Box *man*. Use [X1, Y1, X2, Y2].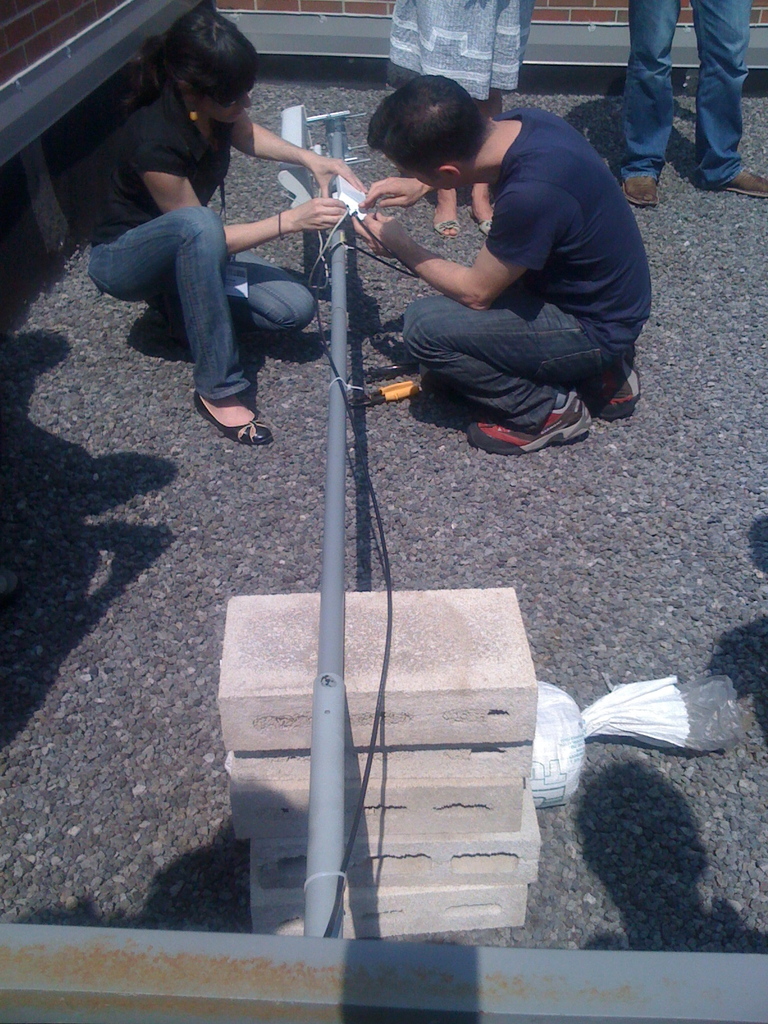
[342, 65, 667, 457].
